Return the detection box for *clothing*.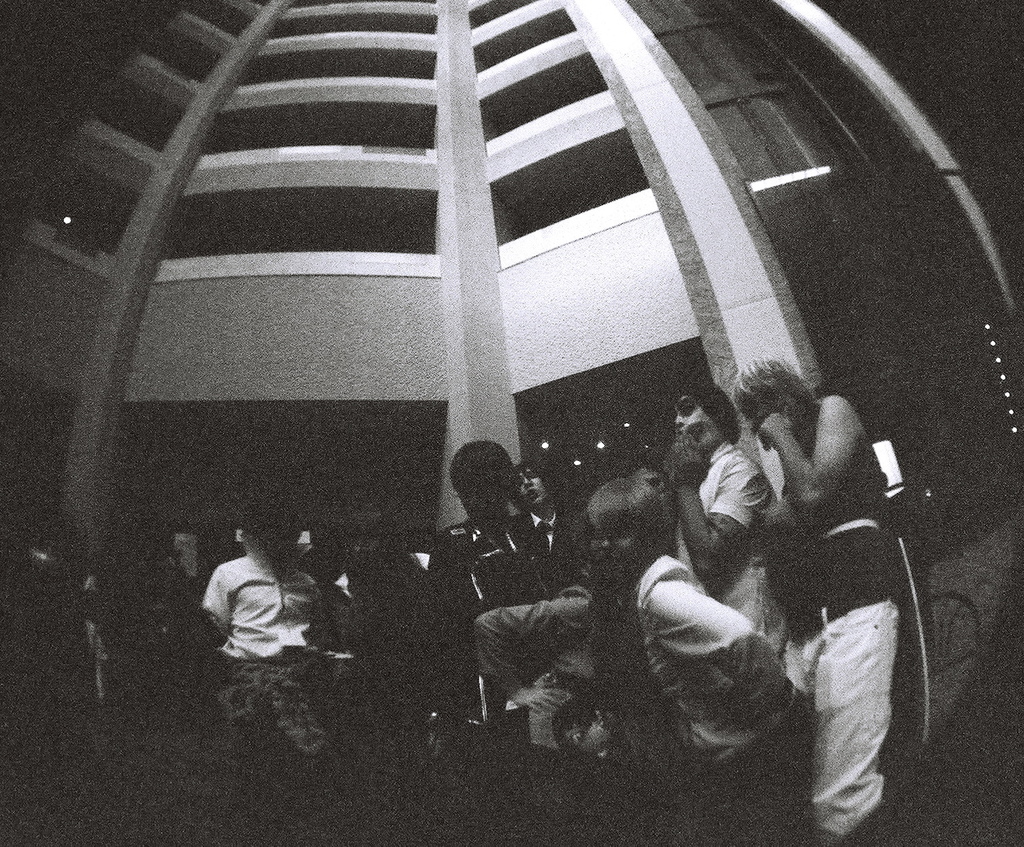
bbox=[794, 438, 899, 831].
